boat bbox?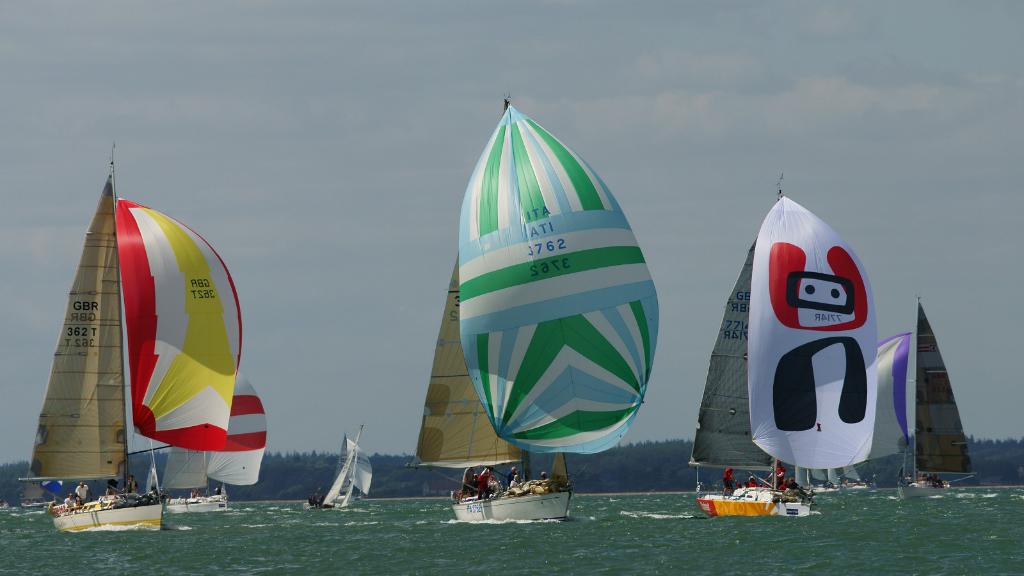
<box>687,191,881,518</box>
